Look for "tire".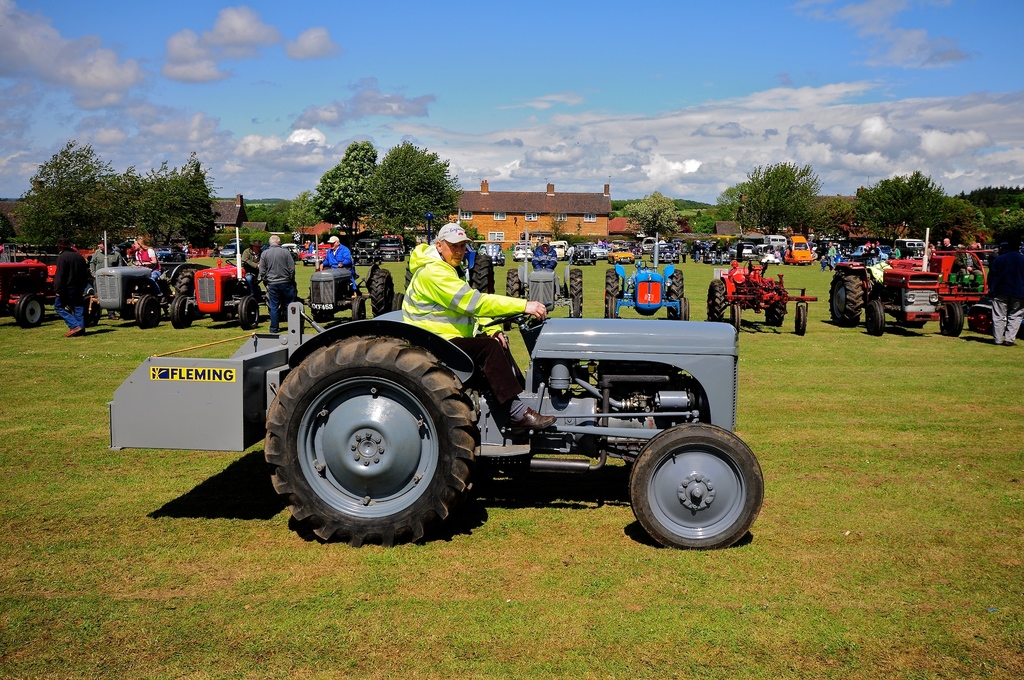
Found: 605/267/619/318.
